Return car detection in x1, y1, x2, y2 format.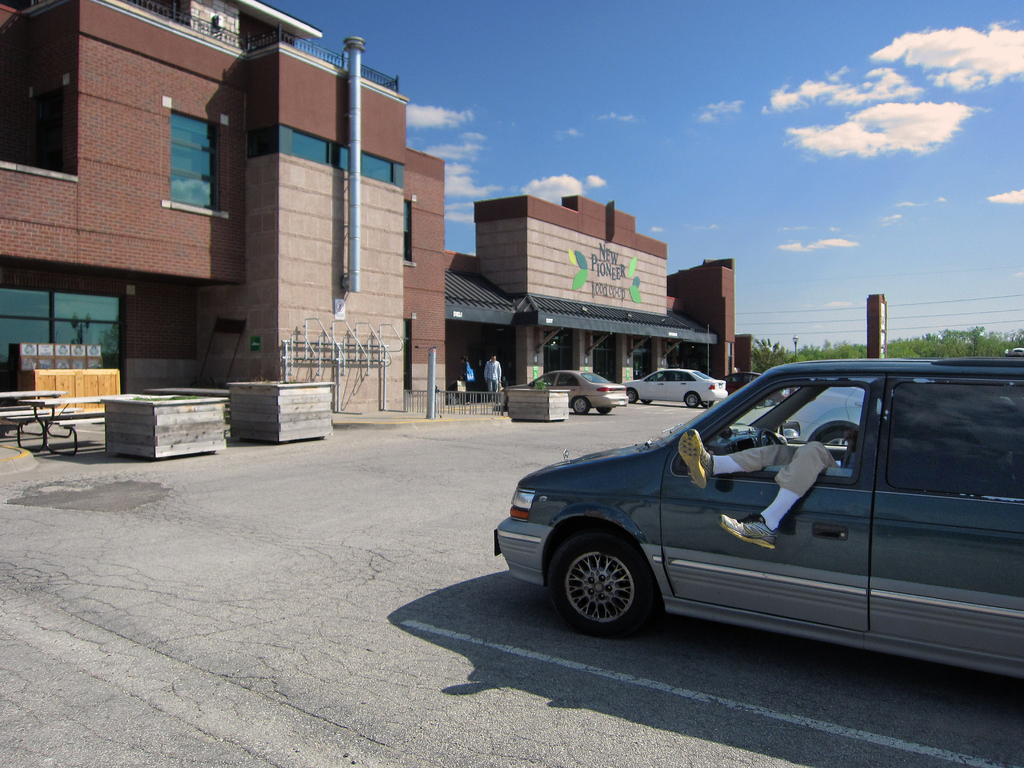
625, 367, 726, 410.
